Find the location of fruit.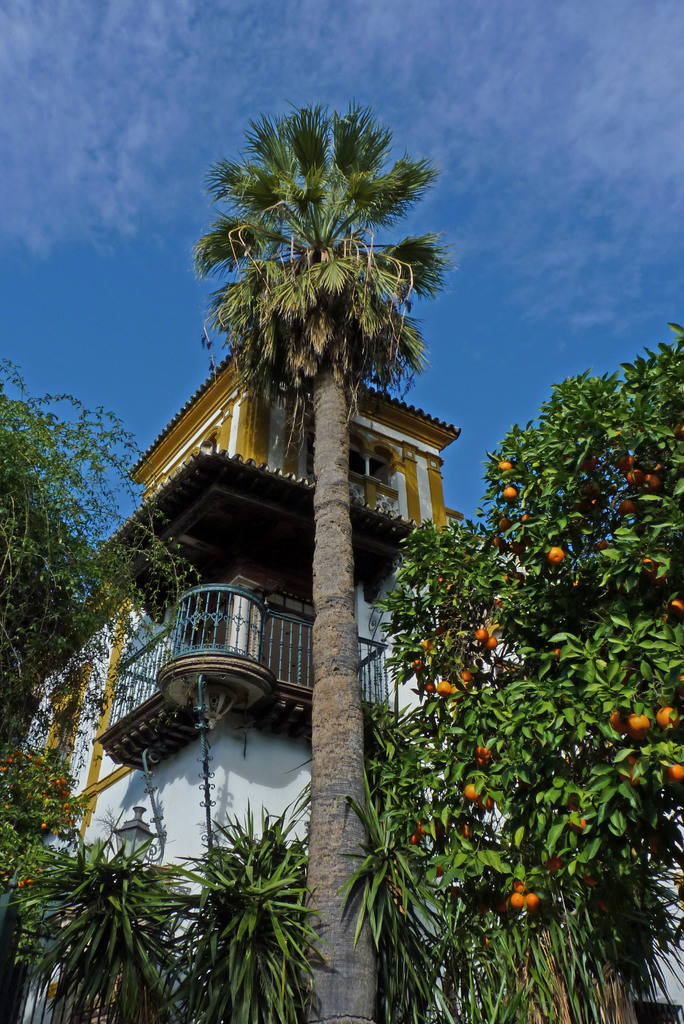
Location: <box>592,538,608,552</box>.
